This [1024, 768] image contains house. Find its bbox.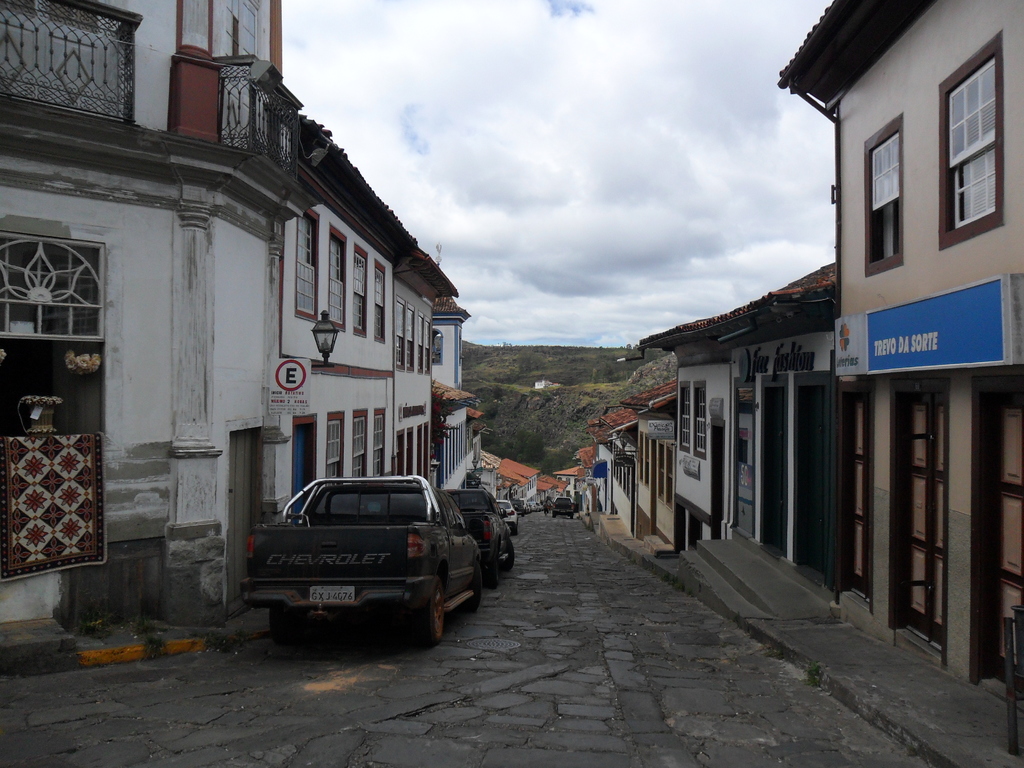
x1=492 y1=456 x2=543 y2=500.
